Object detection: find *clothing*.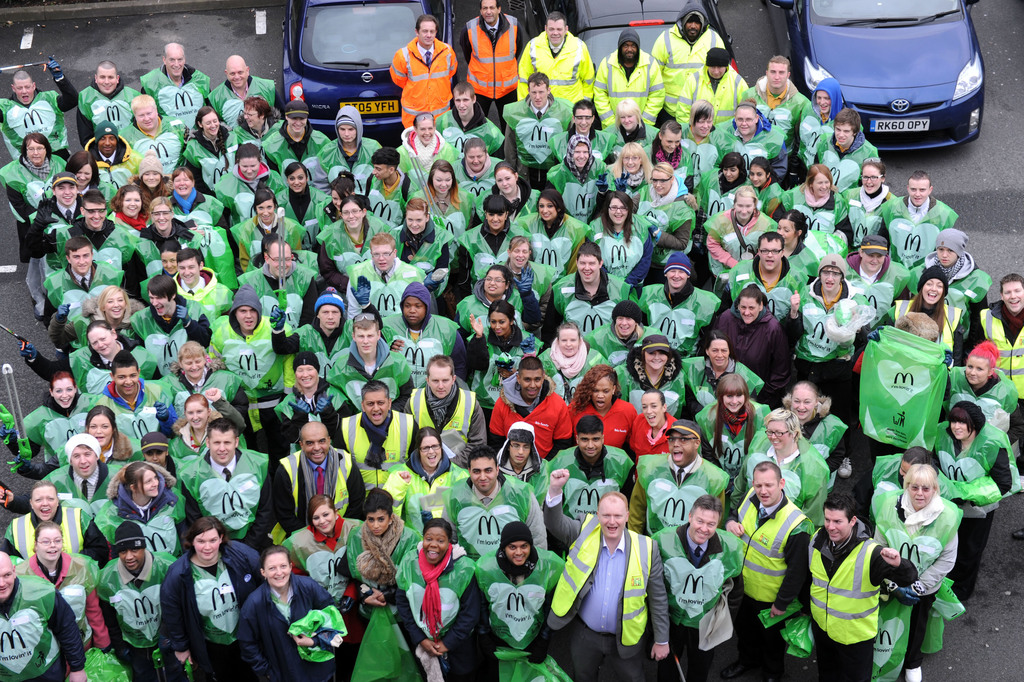
crop(209, 321, 292, 400).
